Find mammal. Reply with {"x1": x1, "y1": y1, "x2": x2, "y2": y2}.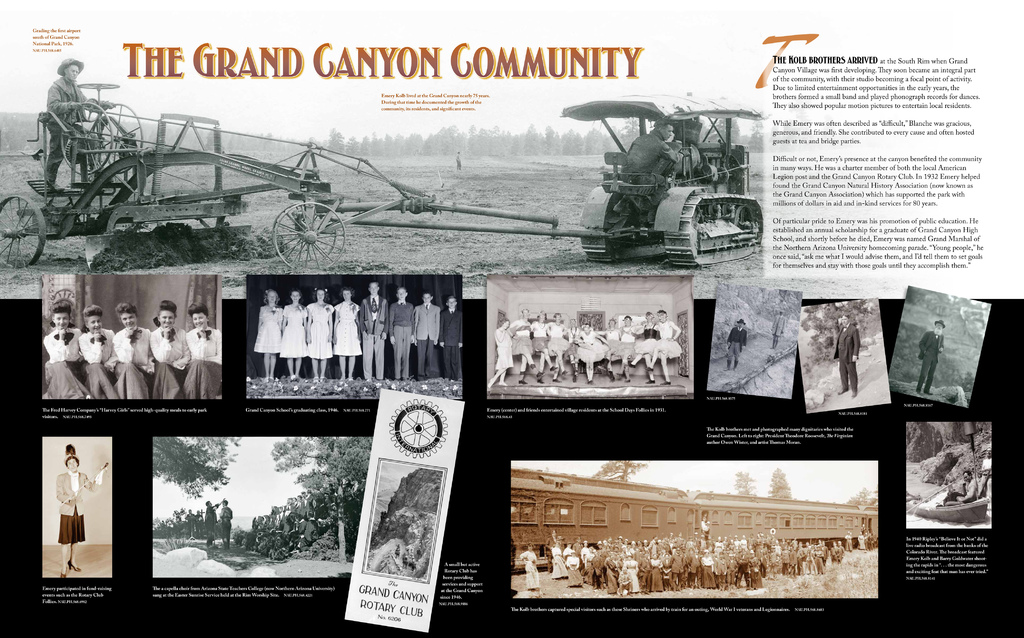
{"x1": 845, "y1": 530, "x2": 852, "y2": 552}.
